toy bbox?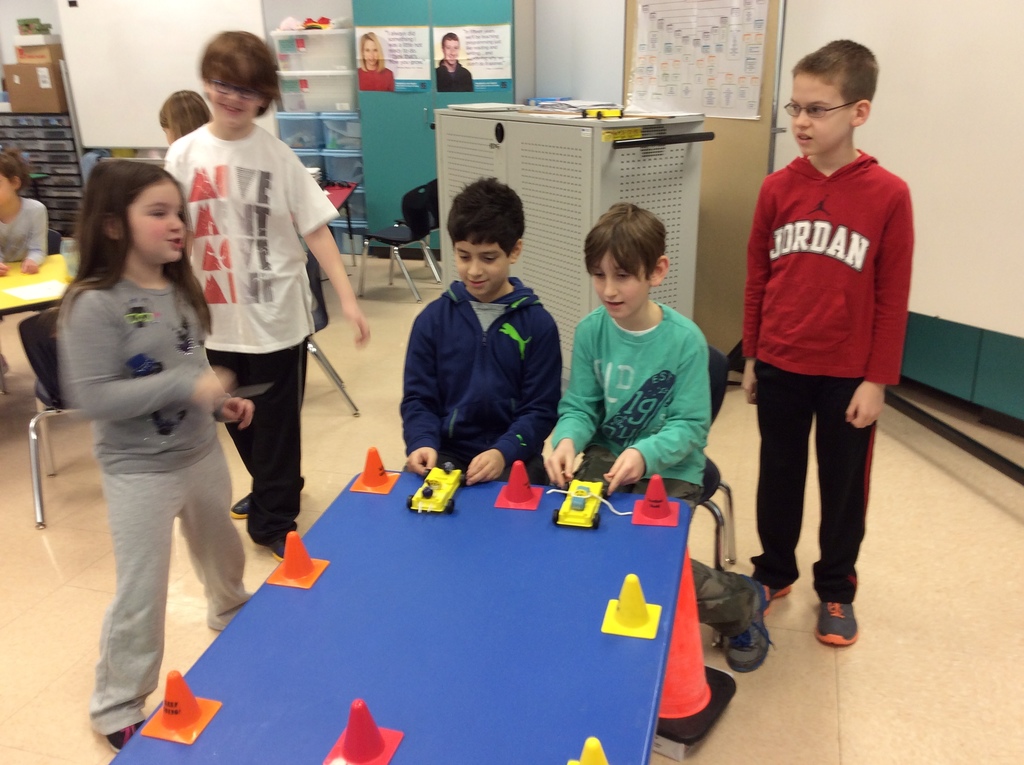
l=494, t=460, r=543, b=510
